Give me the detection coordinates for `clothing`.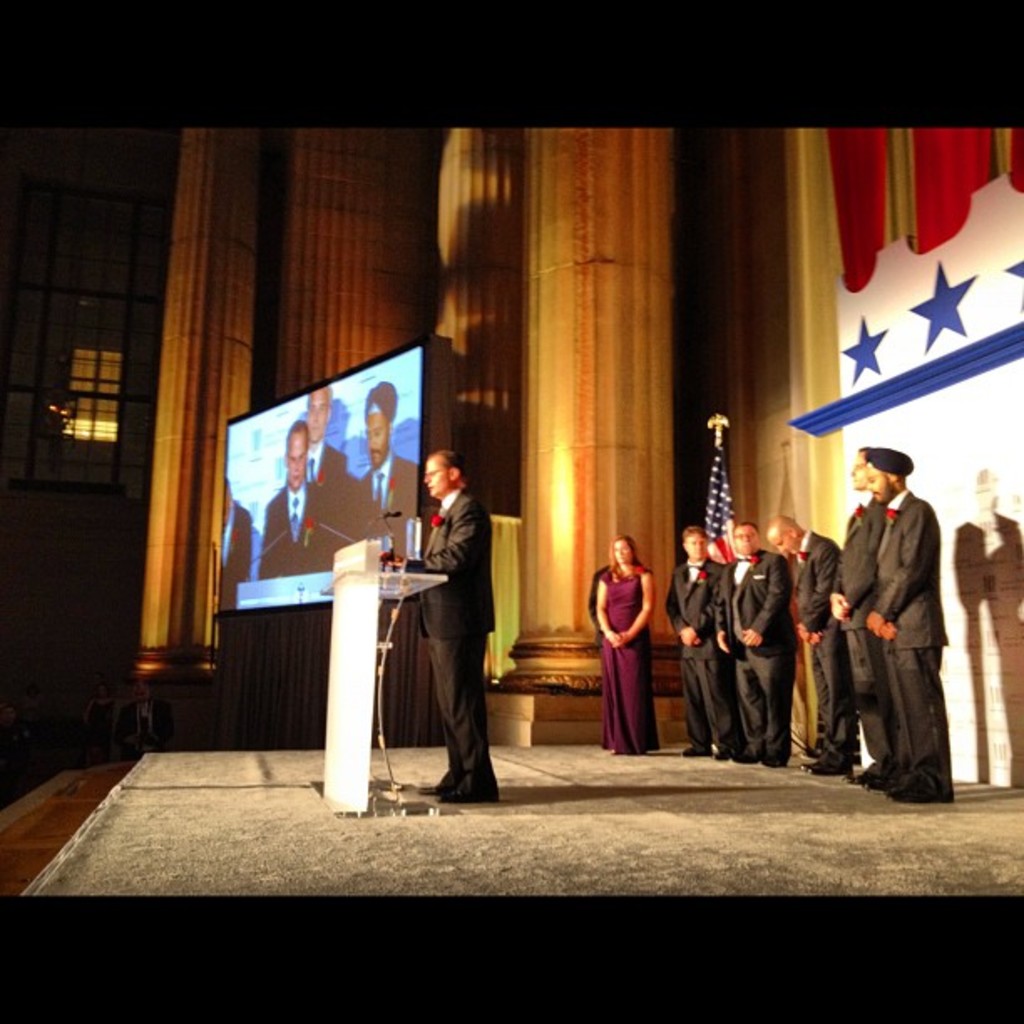
rect(830, 495, 907, 765).
